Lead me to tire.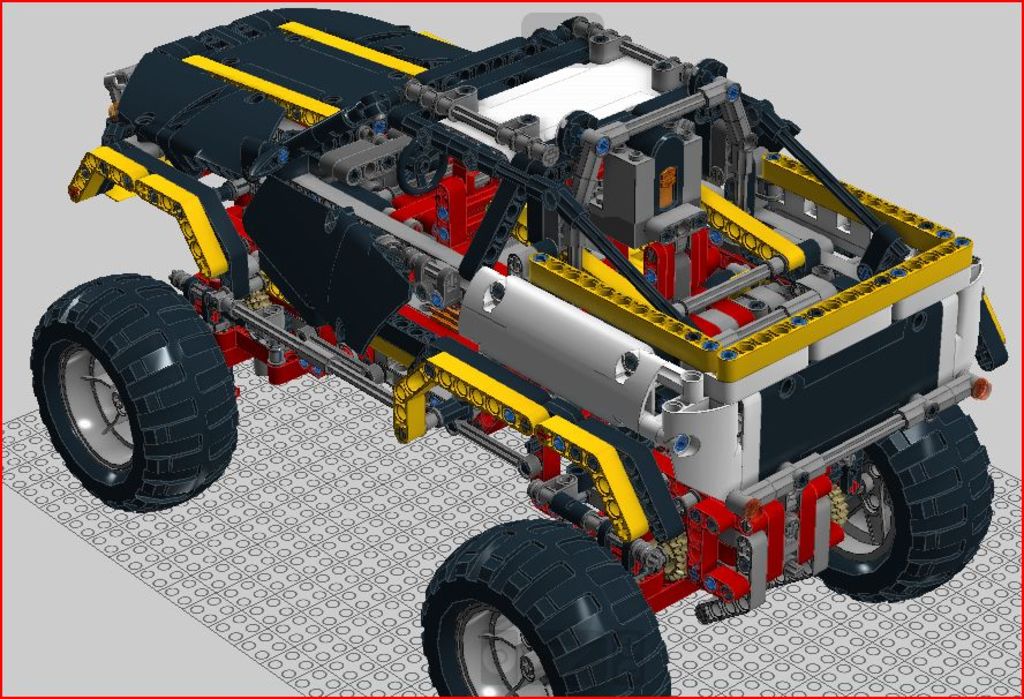
Lead to x1=28, y1=275, x2=239, y2=516.
